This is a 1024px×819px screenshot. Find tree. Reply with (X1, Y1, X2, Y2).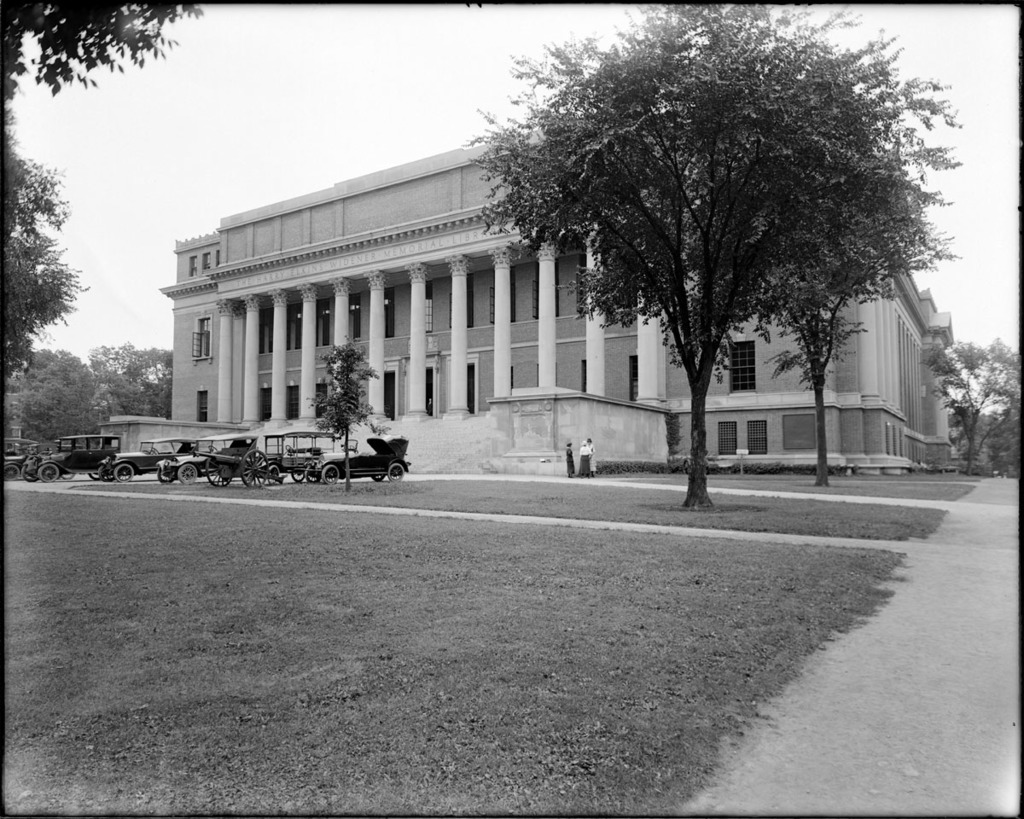
(756, 143, 969, 485).
